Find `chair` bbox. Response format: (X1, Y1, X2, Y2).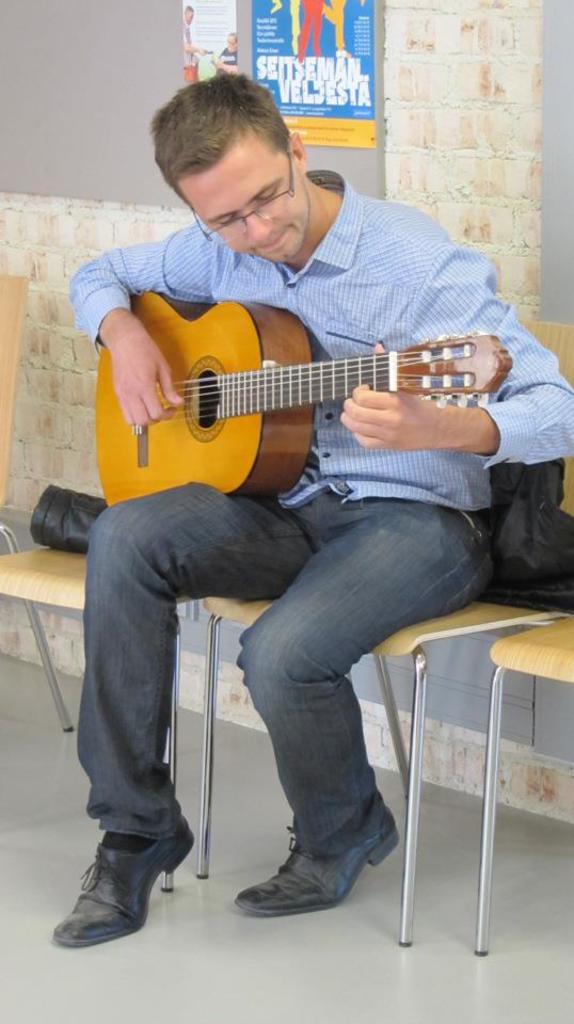
(0, 543, 409, 895).
